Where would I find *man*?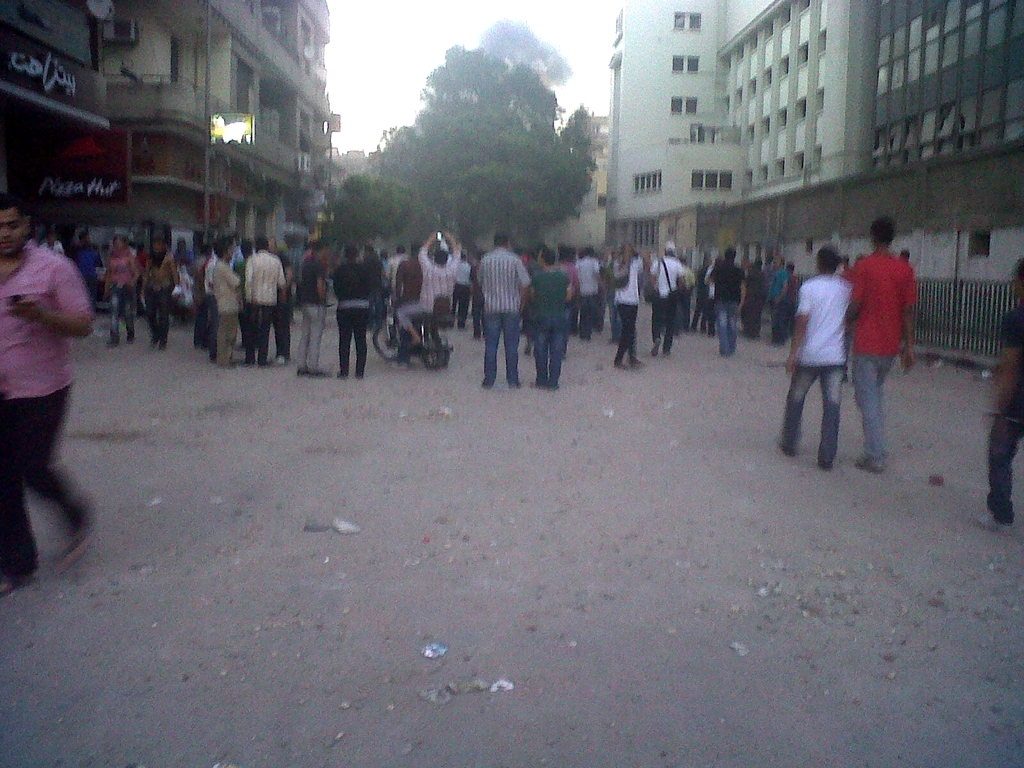
At crop(466, 230, 532, 395).
